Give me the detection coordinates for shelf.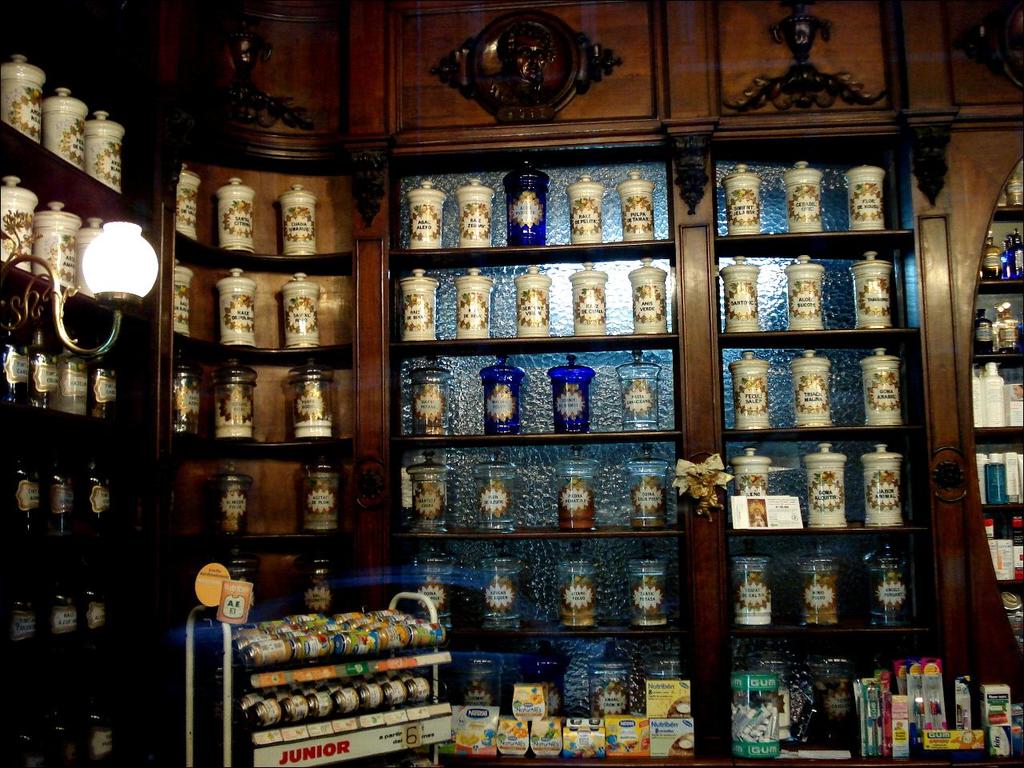
701,630,933,767.
